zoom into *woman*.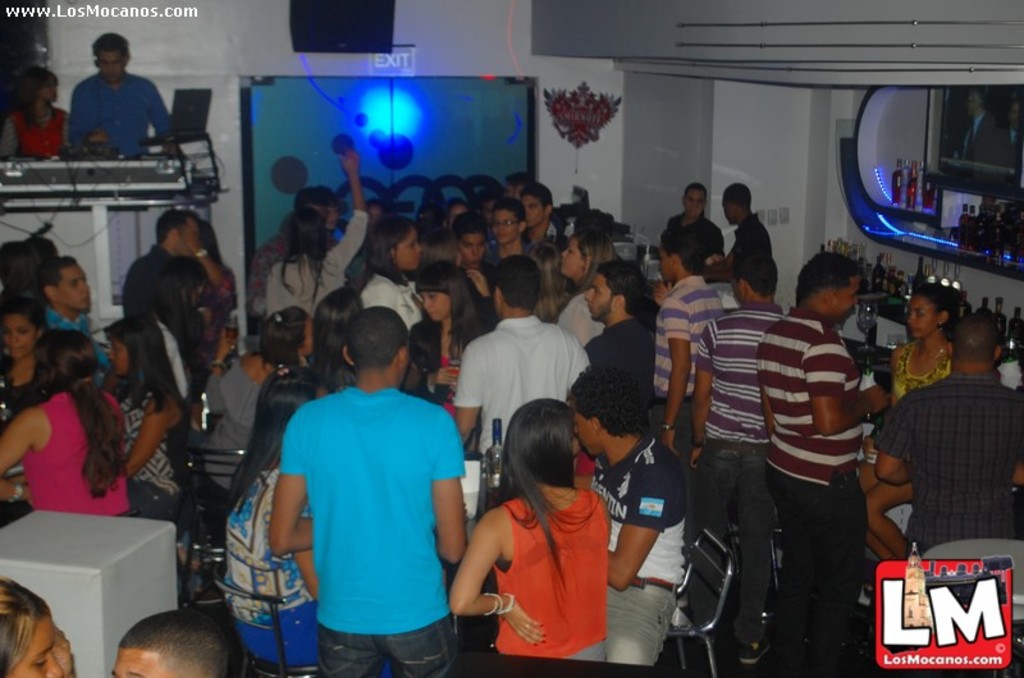
Zoom target: box=[0, 298, 68, 528].
